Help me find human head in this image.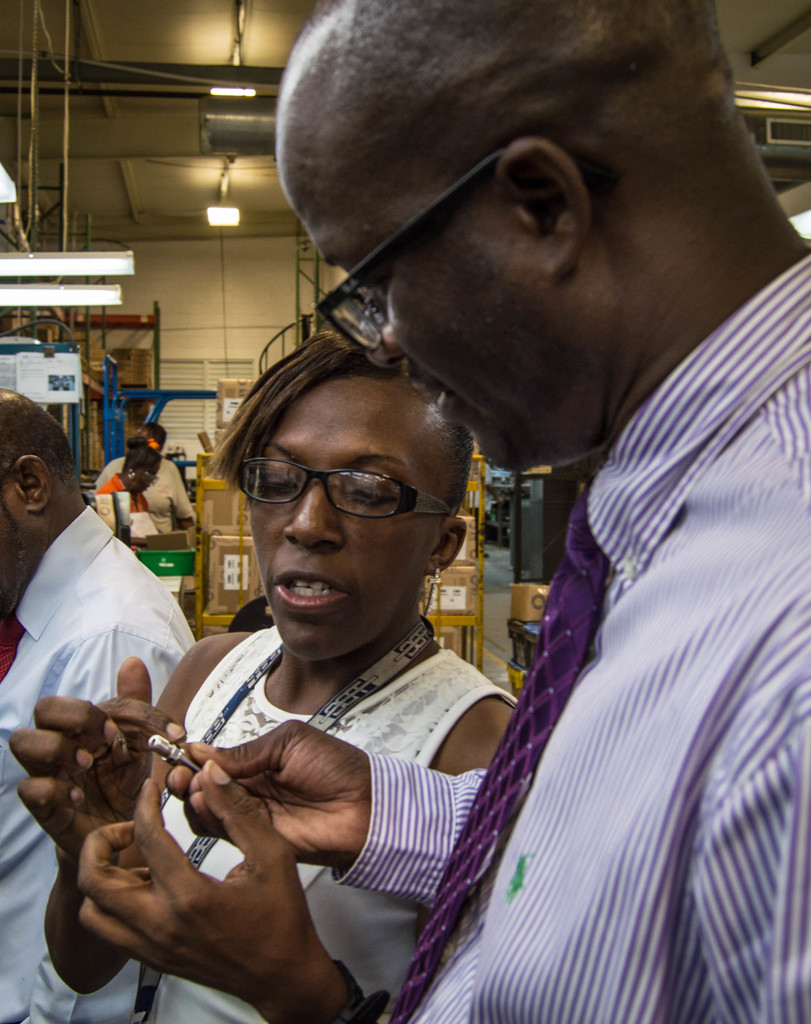
Found it: (x1=0, y1=385, x2=81, y2=618).
